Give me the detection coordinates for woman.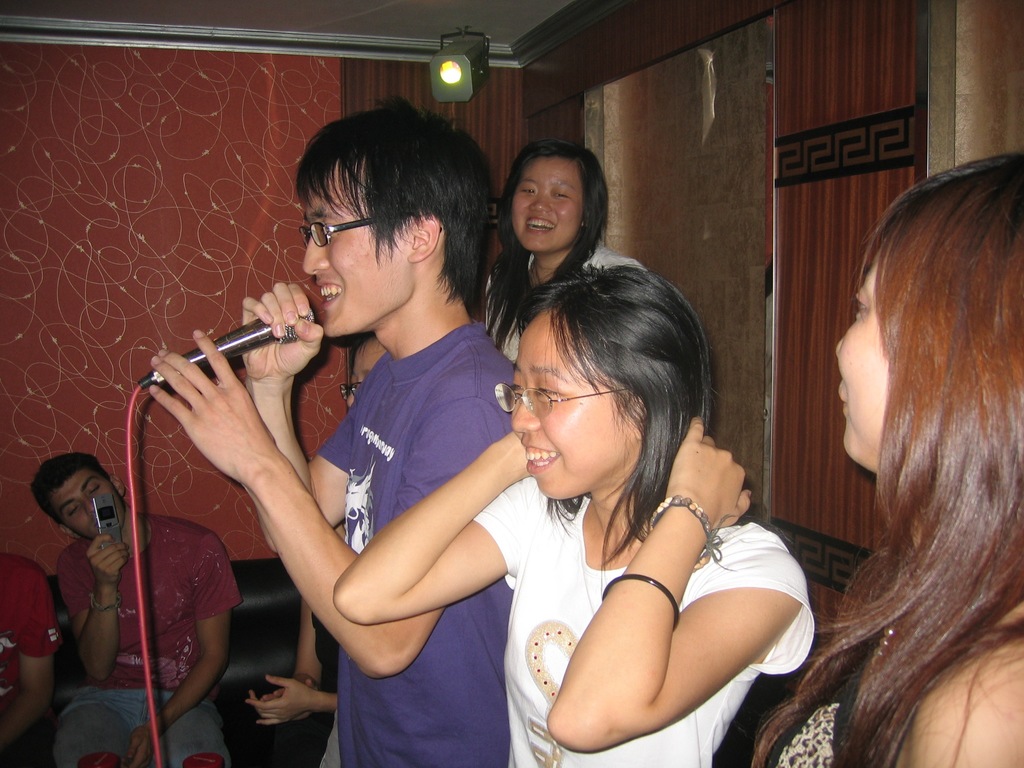
rect(470, 140, 642, 365).
